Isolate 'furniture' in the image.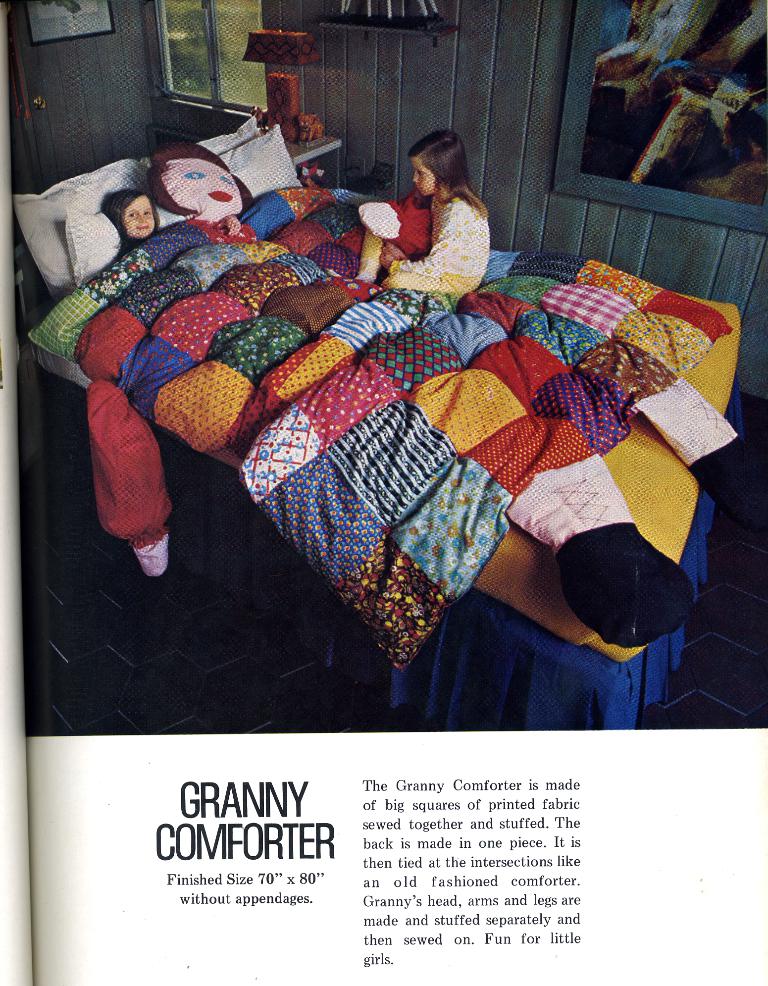
Isolated region: select_region(316, 12, 461, 51).
